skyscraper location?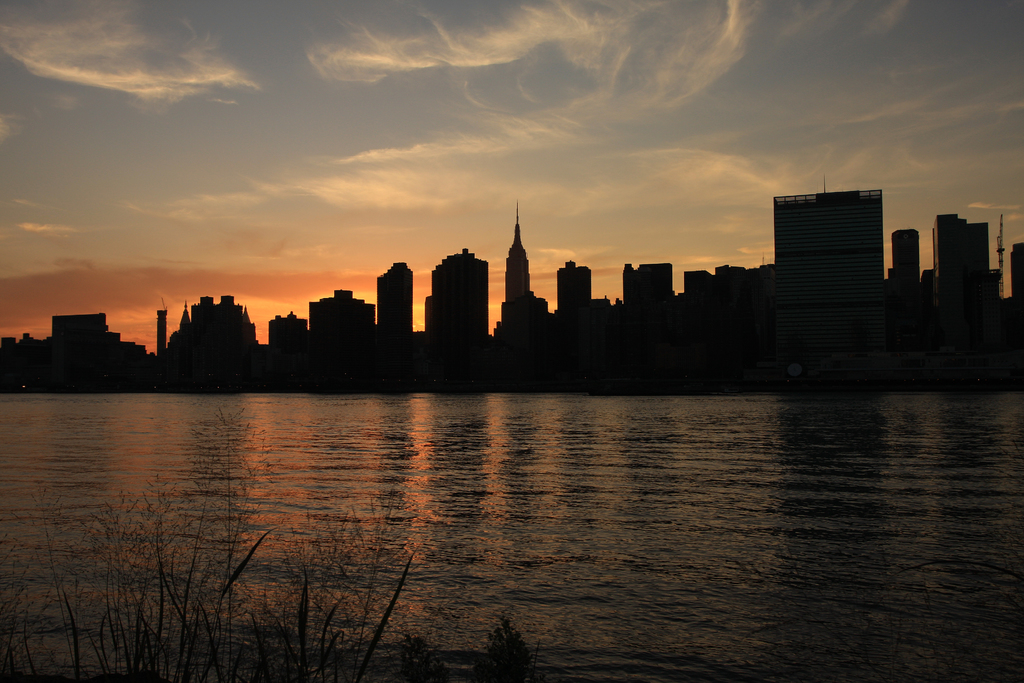
<bbox>768, 196, 885, 345</bbox>
